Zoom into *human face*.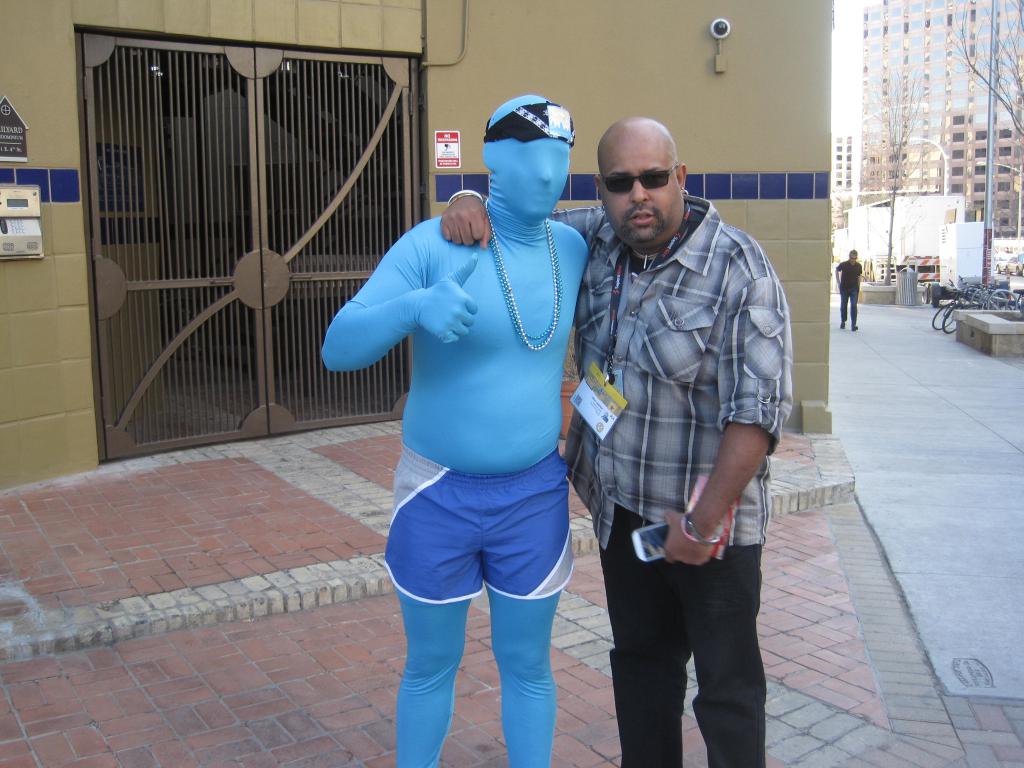
Zoom target: {"x1": 849, "y1": 250, "x2": 856, "y2": 266}.
